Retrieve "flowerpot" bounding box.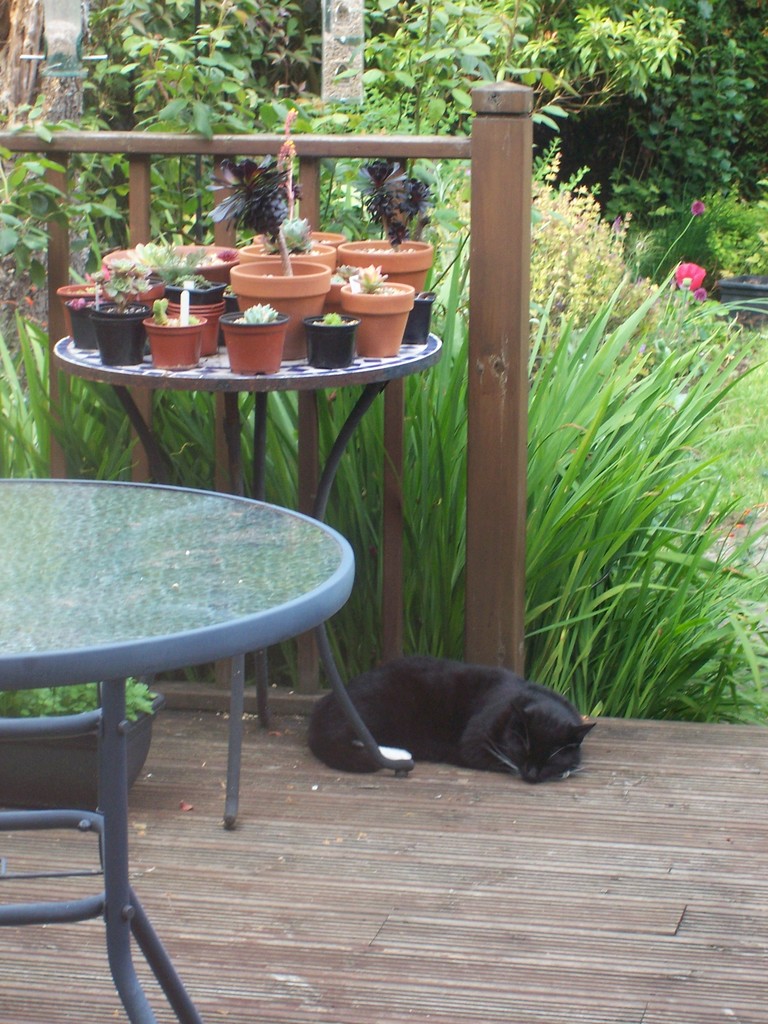
Bounding box: left=214, top=309, right=287, bottom=378.
